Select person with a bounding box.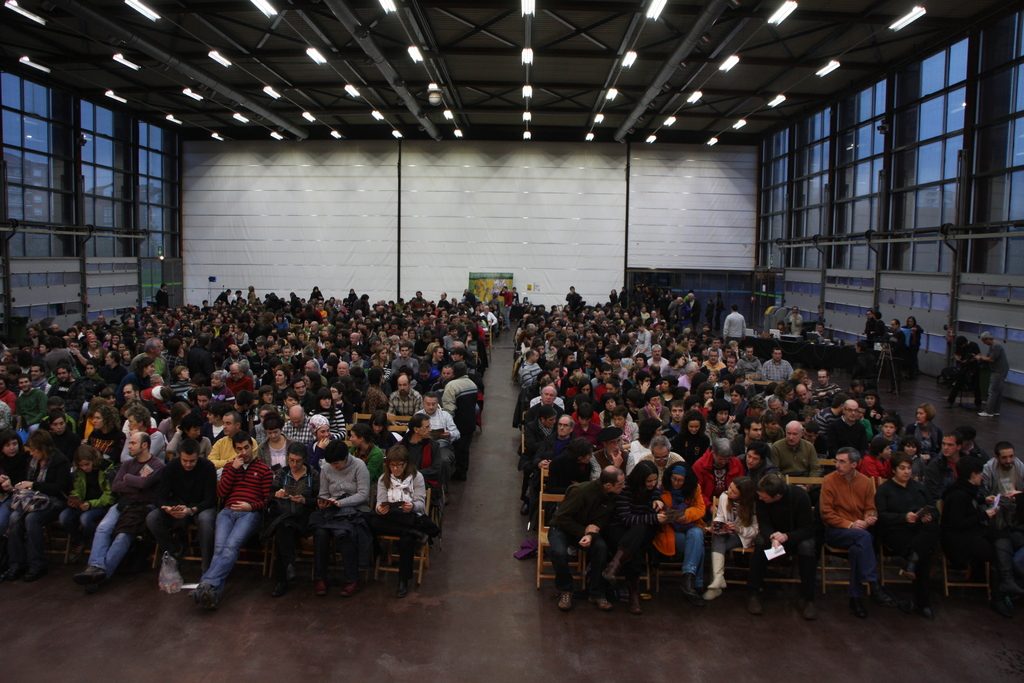
locate(602, 464, 666, 613).
